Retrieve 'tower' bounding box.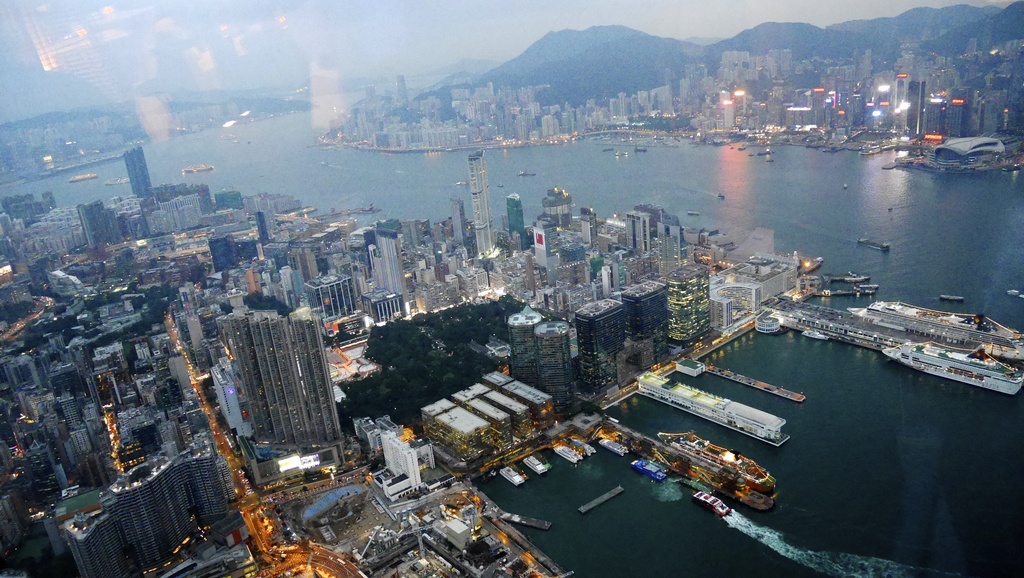
Bounding box: pyautogui.locateOnScreen(468, 150, 483, 253).
